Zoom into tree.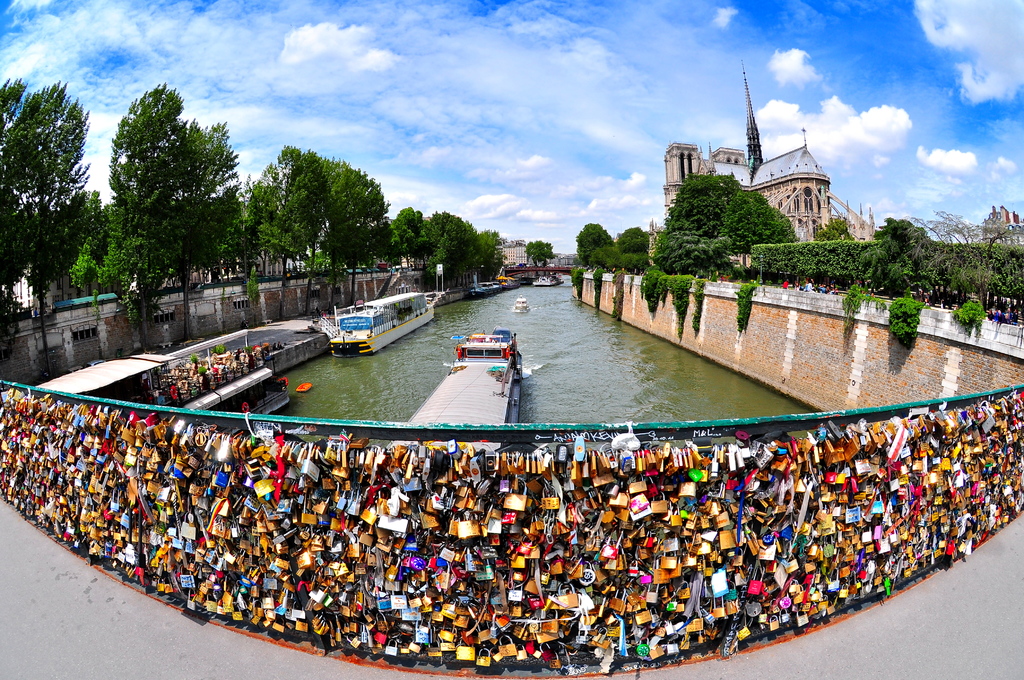
Zoom target: BBox(87, 206, 141, 301).
